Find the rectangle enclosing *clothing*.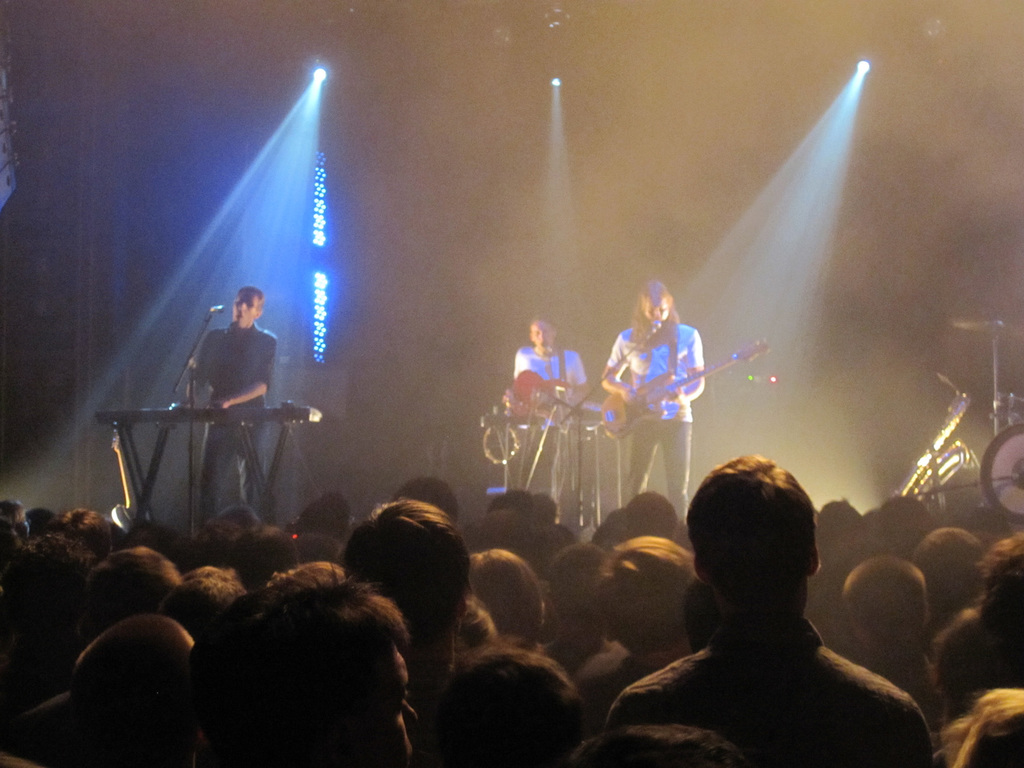
595/307/713/532.
